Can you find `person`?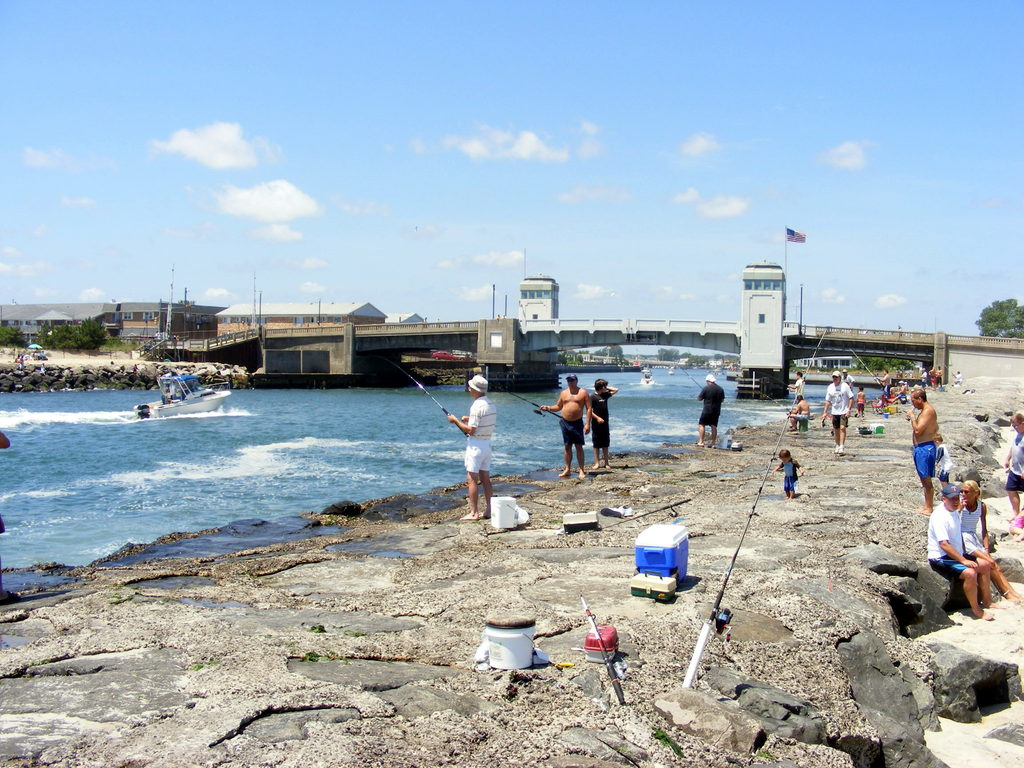
Yes, bounding box: <box>696,372,728,446</box>.
